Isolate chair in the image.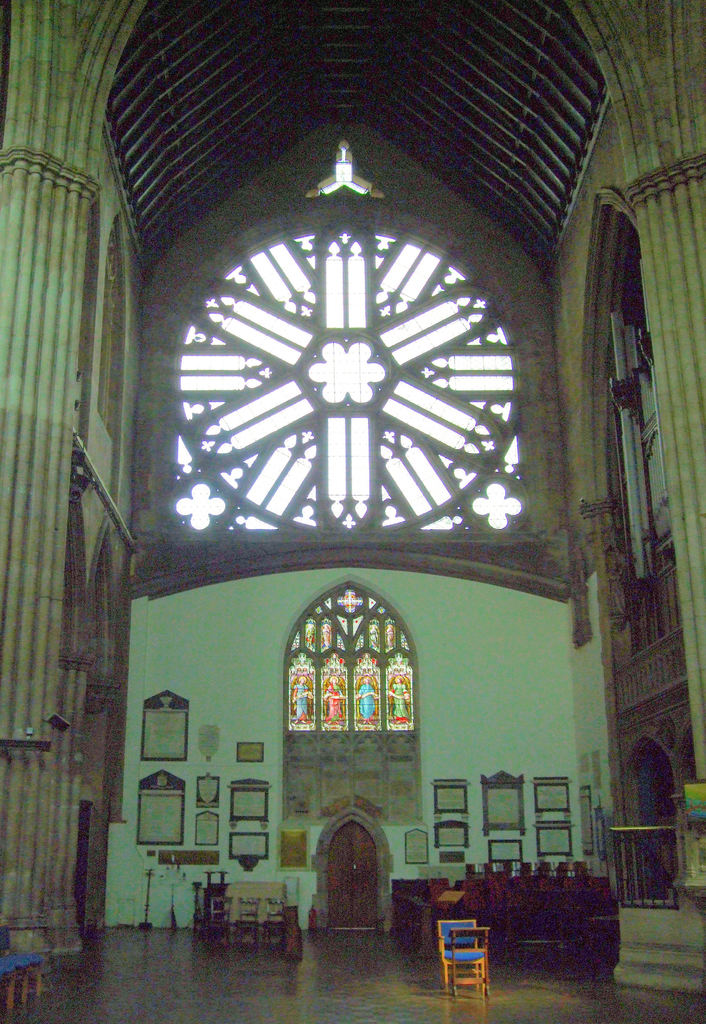
Isolated region: (242, 893, 267, 950).
